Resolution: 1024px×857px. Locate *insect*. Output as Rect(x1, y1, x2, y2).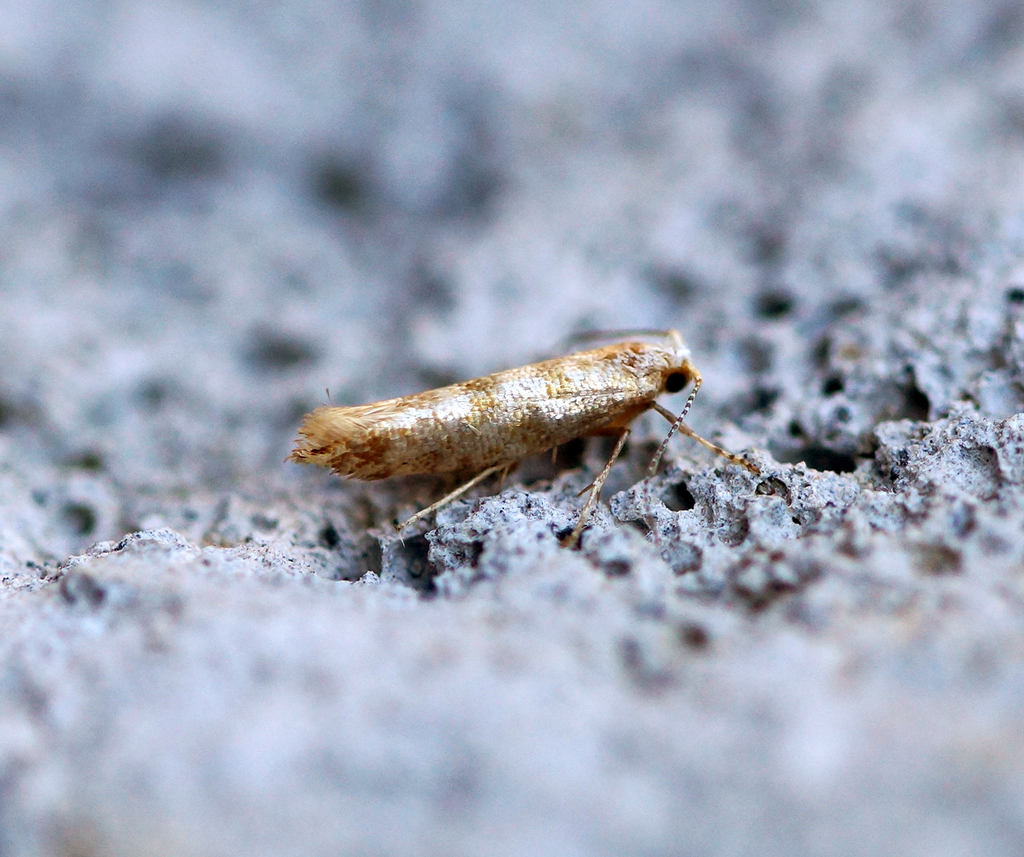
Rect(279, 322, 763, 550).
